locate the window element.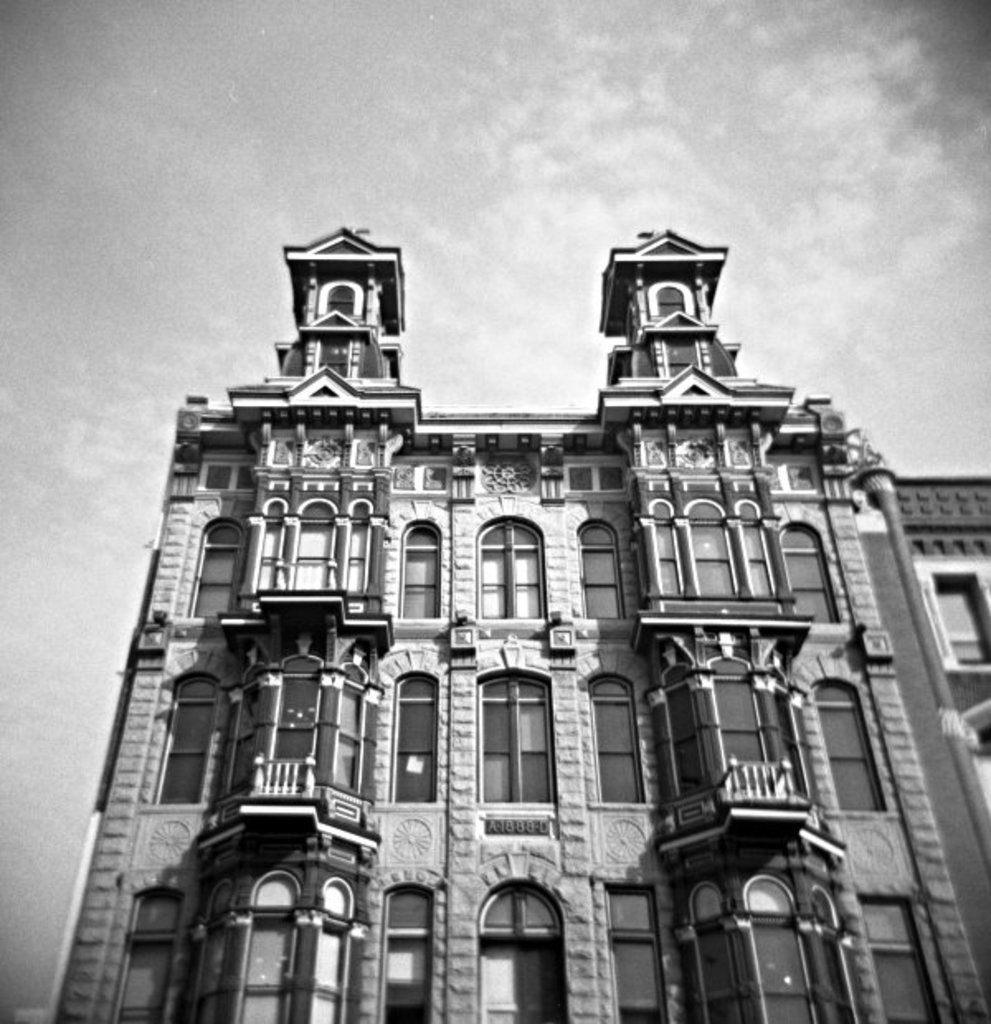
Element bbox: locate(638, 497, 771, 609).
